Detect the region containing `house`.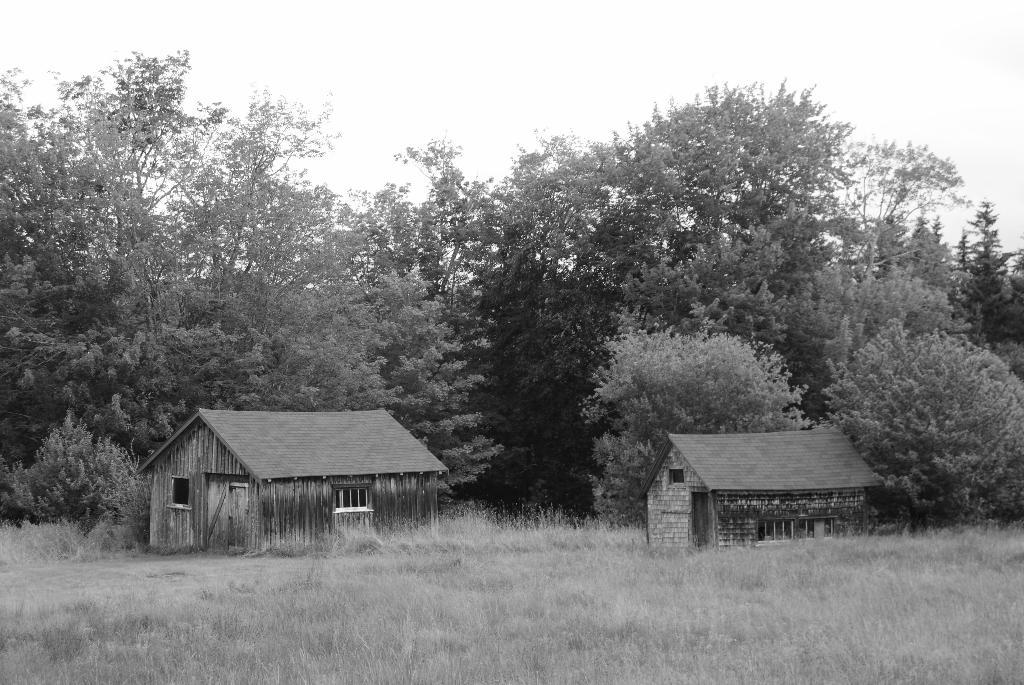
<bbox>640, 429, 885, 553</bbox>.
